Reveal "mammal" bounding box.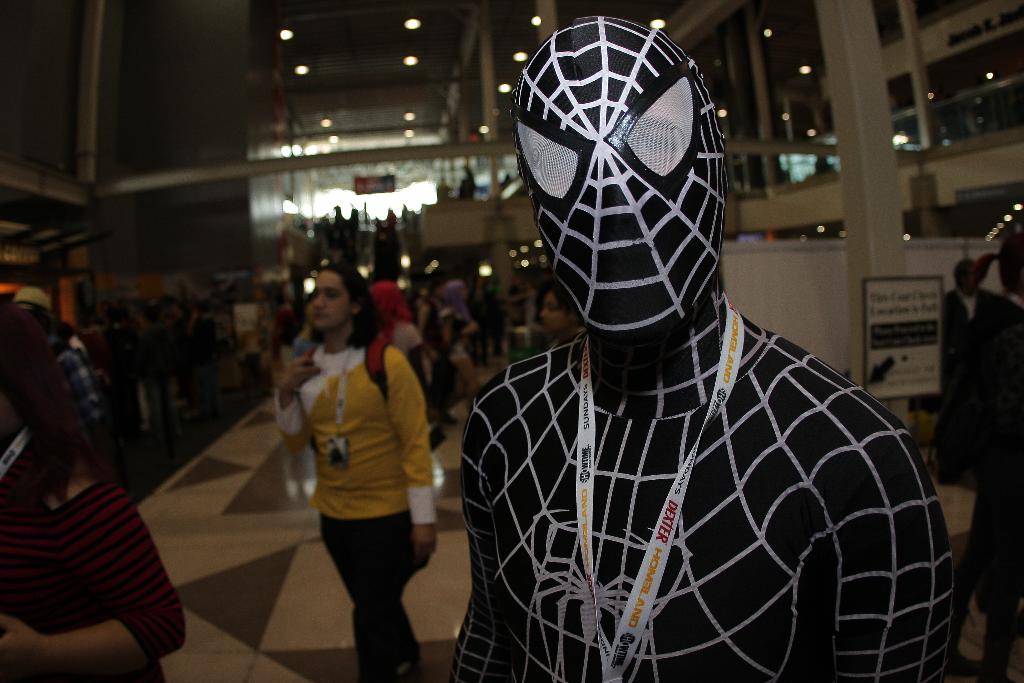
Revealed: left=434, top=173, right=458, bottom=204.
